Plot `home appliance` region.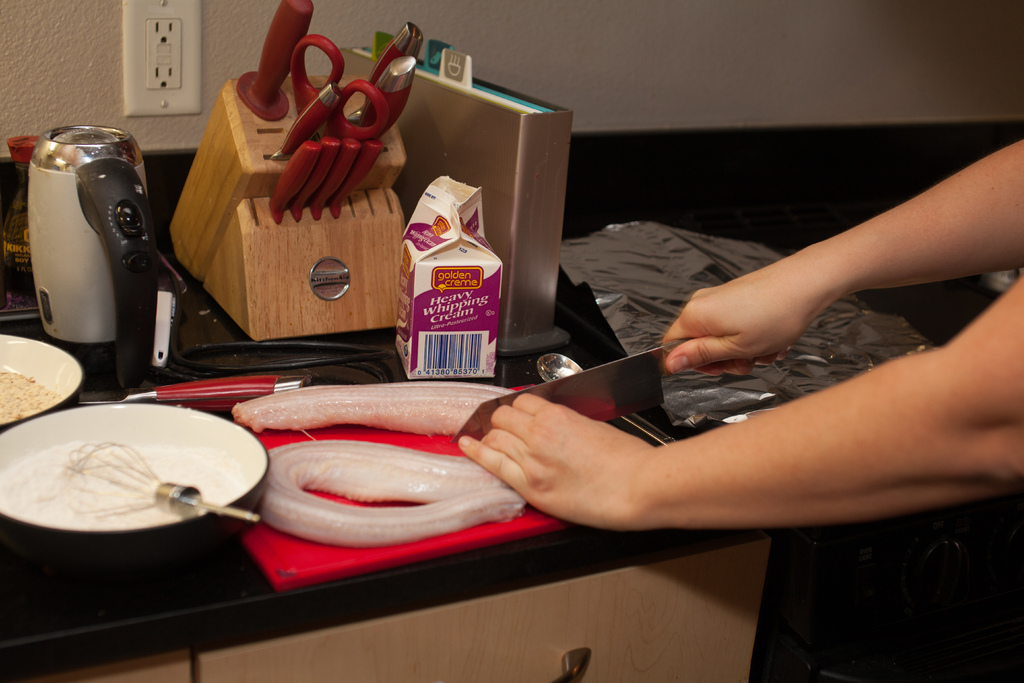
Plotted at Rect(3, 115, 184, 390).
